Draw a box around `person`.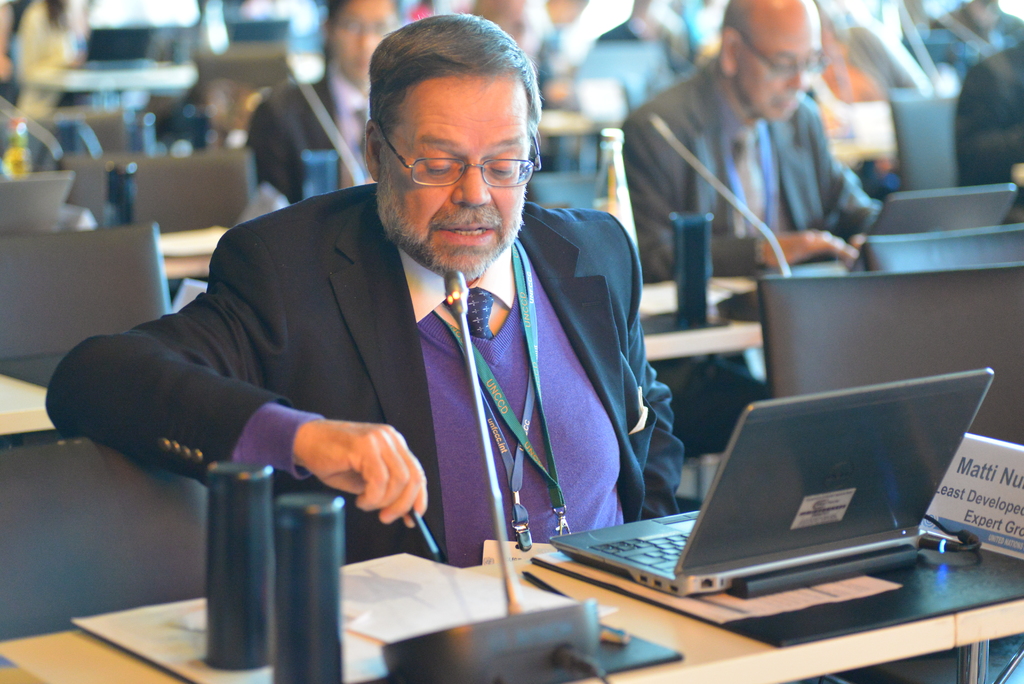
crop(247, 0, 401, 209).
